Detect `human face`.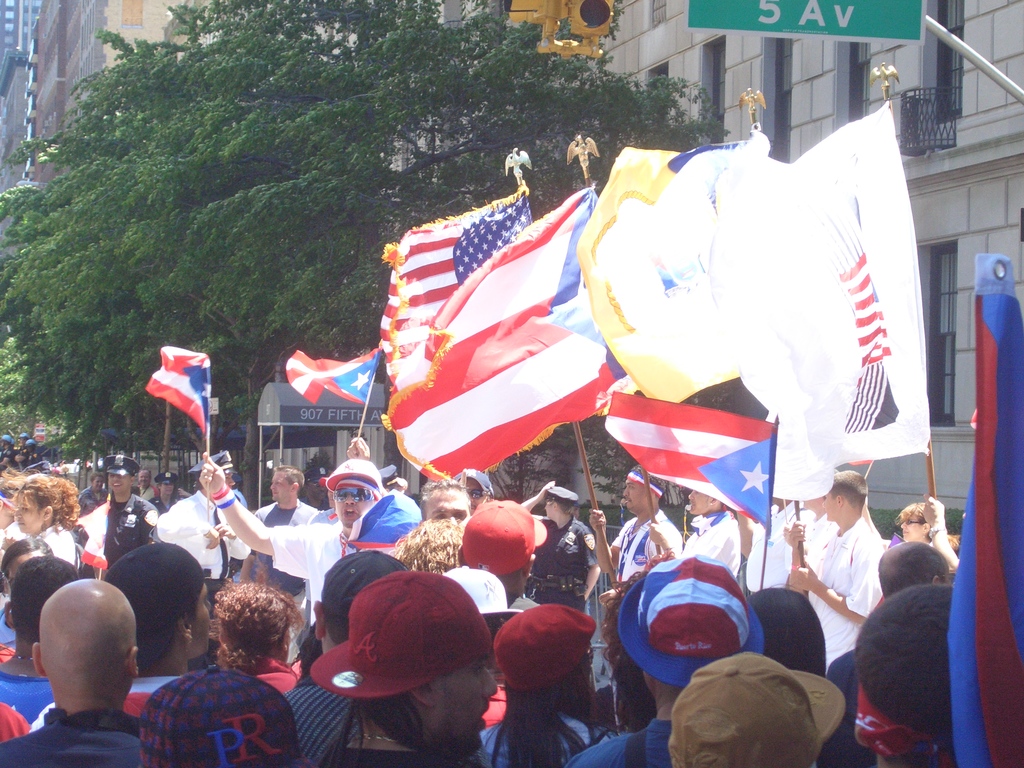
Detected at 11/555/41/582.
